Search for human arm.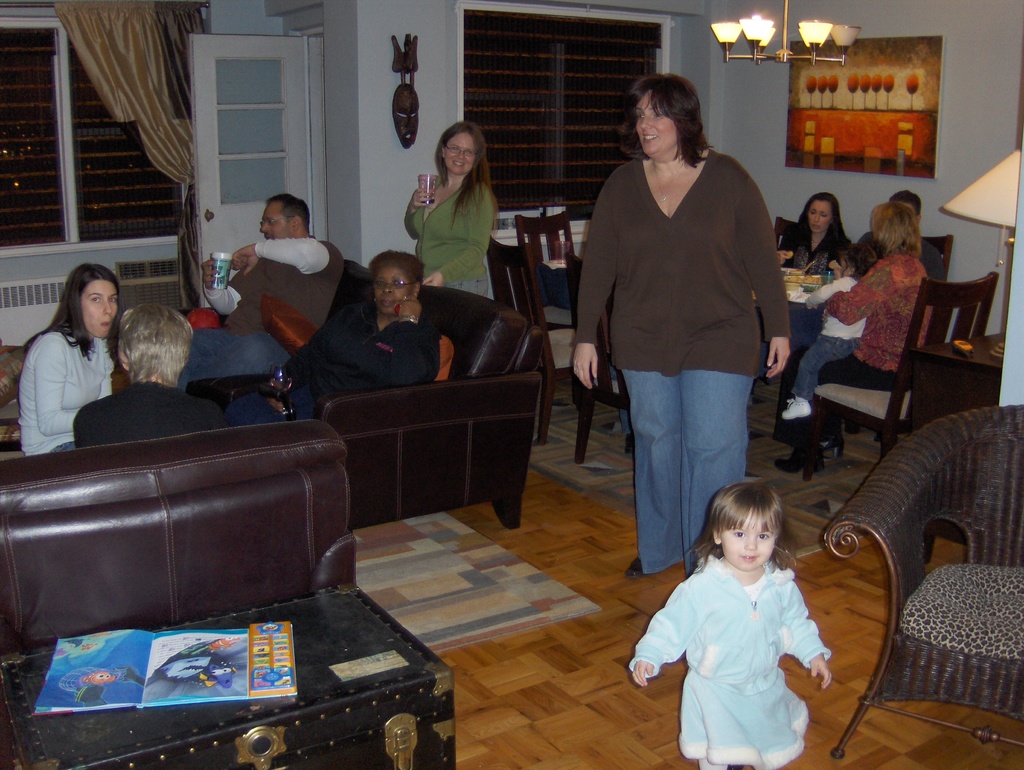
Found at rect(742, 153, 792, 382).
